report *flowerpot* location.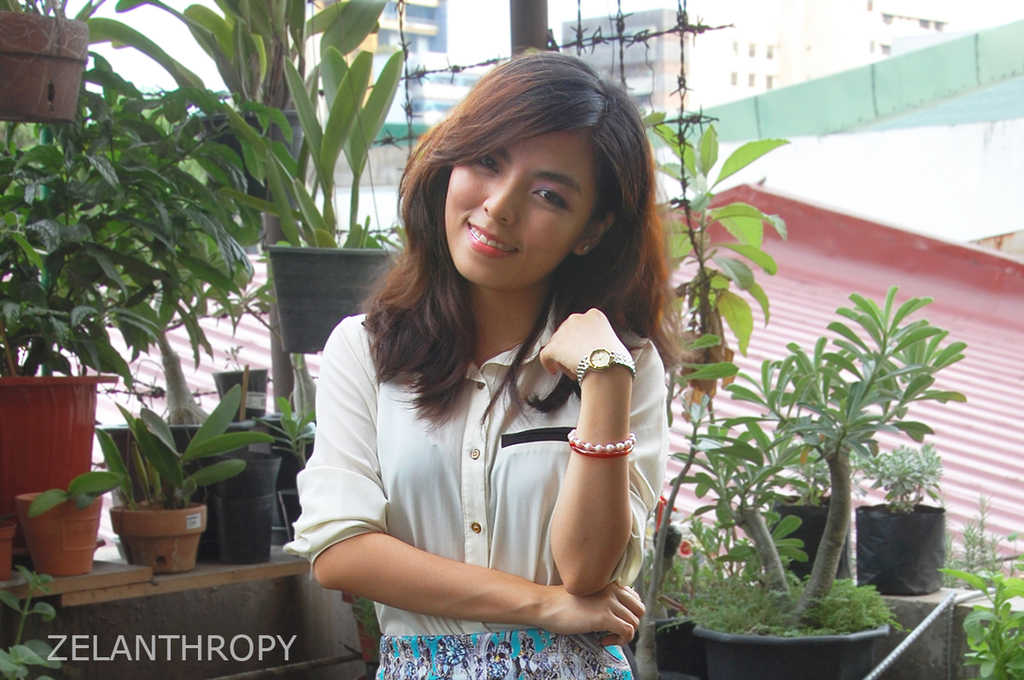
Report: 168/425/284/560.
